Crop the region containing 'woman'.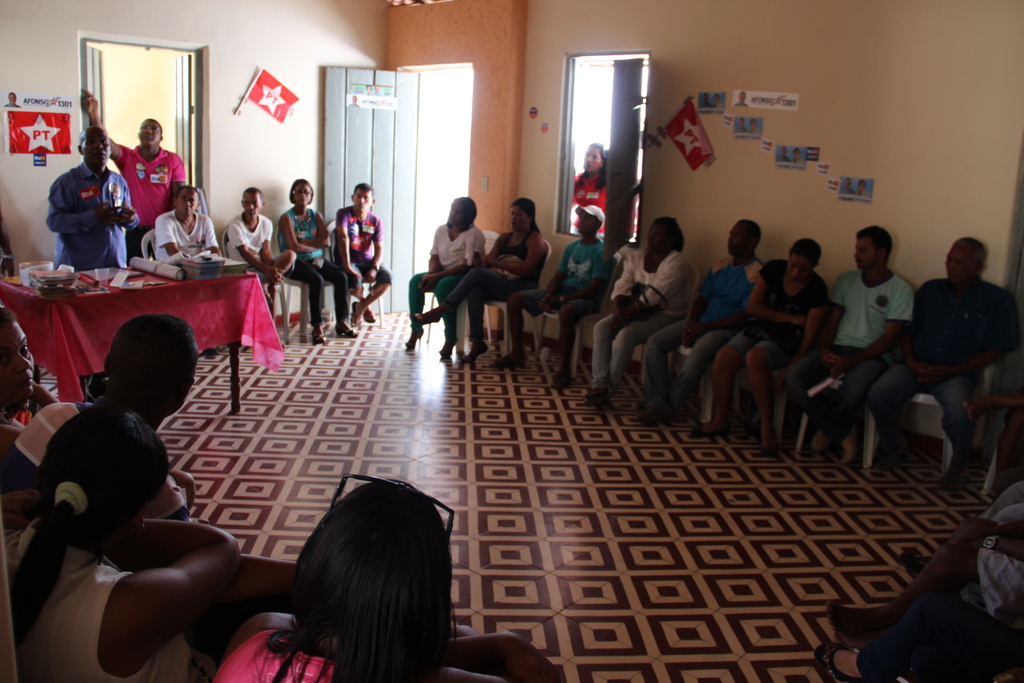
Crop region: bbox=(0, 299, 60, 462).
